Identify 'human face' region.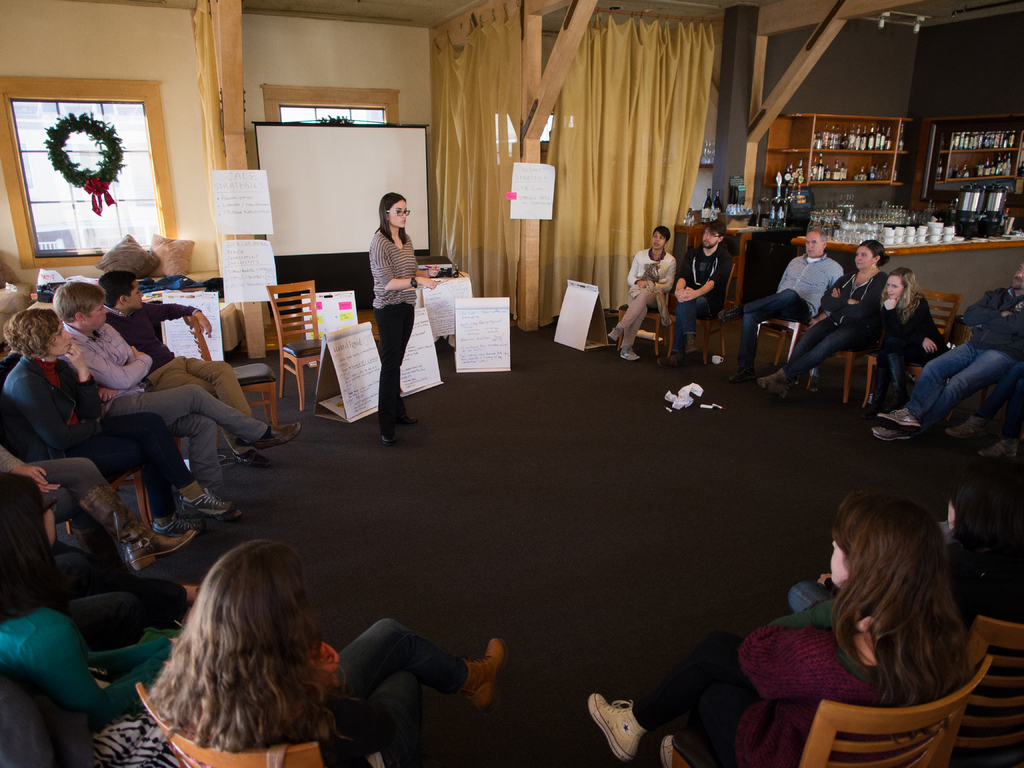
Region: <bbox>801, 225, 822, 262</bbox>.
